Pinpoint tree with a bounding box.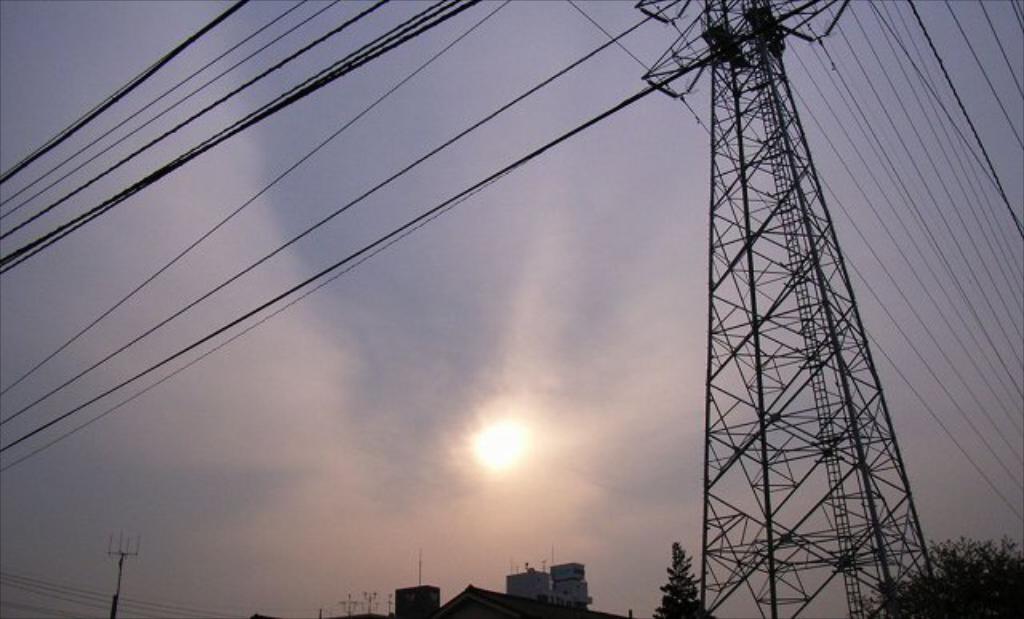
pyautogui.locateOnScreen(658, 536, 710, 613).
